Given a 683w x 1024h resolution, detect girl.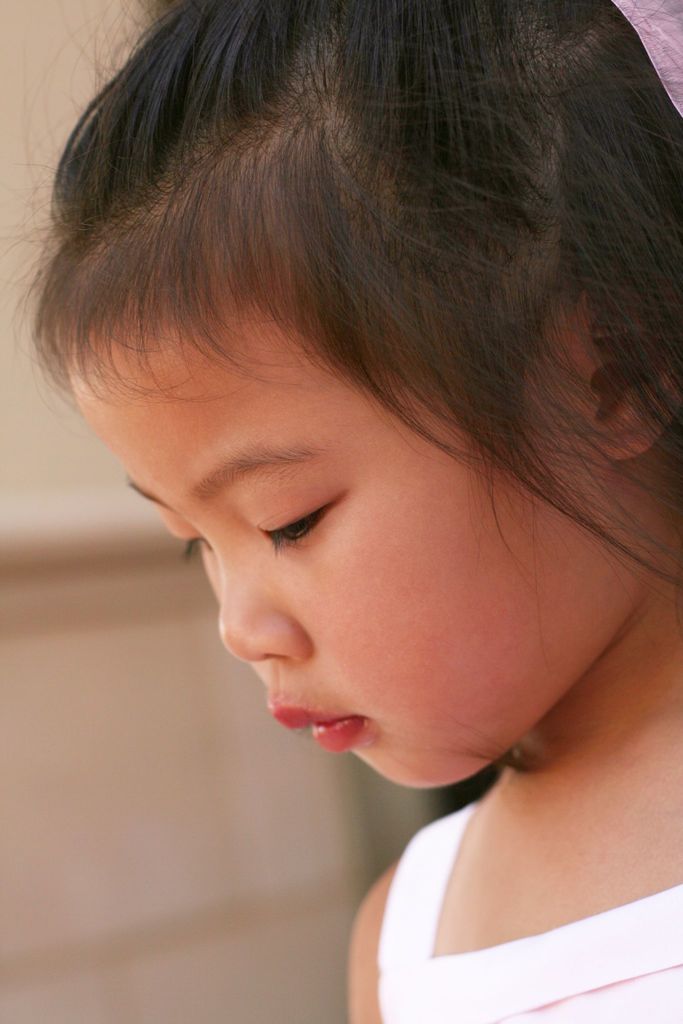
{"left": 0, "top": 0, "right": 682, "bottom": 1023}.
